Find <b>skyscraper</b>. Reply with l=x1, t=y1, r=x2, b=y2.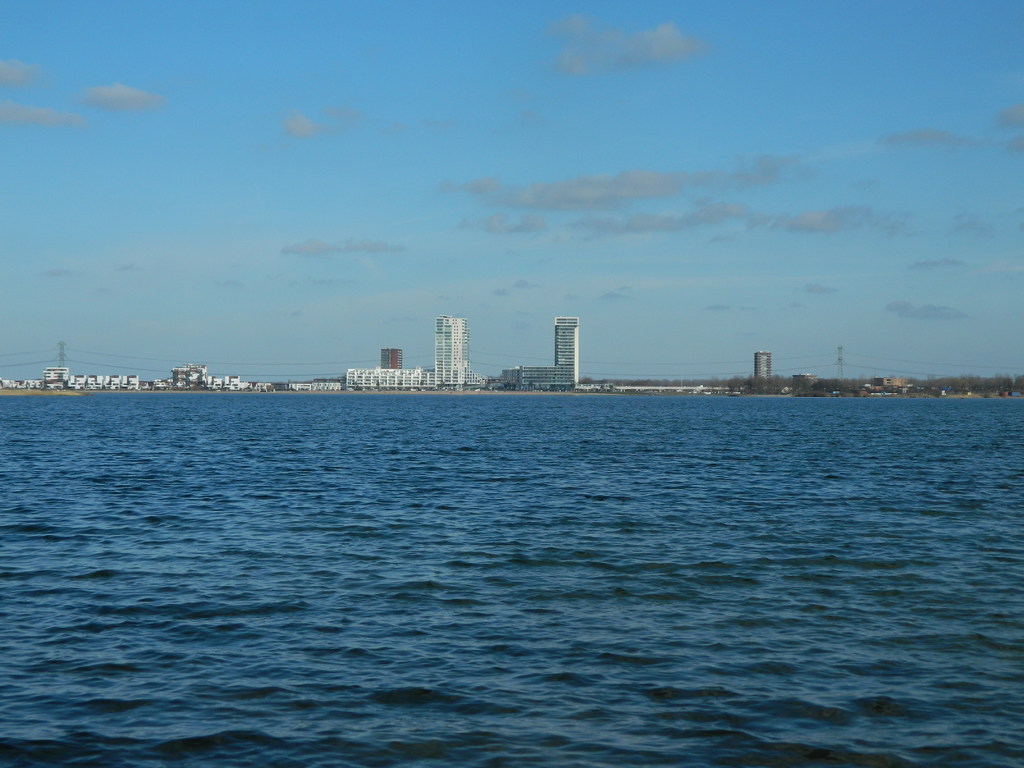
l=548, t=315, r=579, b=385.
